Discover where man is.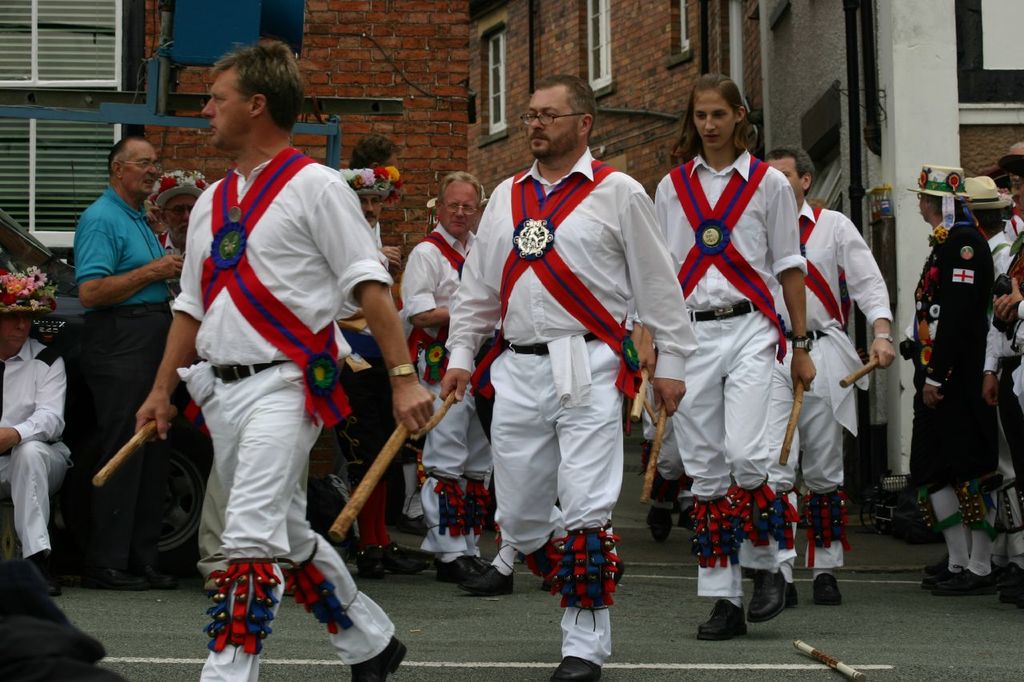
Discovered at <region>438, 73, 694, 681</region>.
